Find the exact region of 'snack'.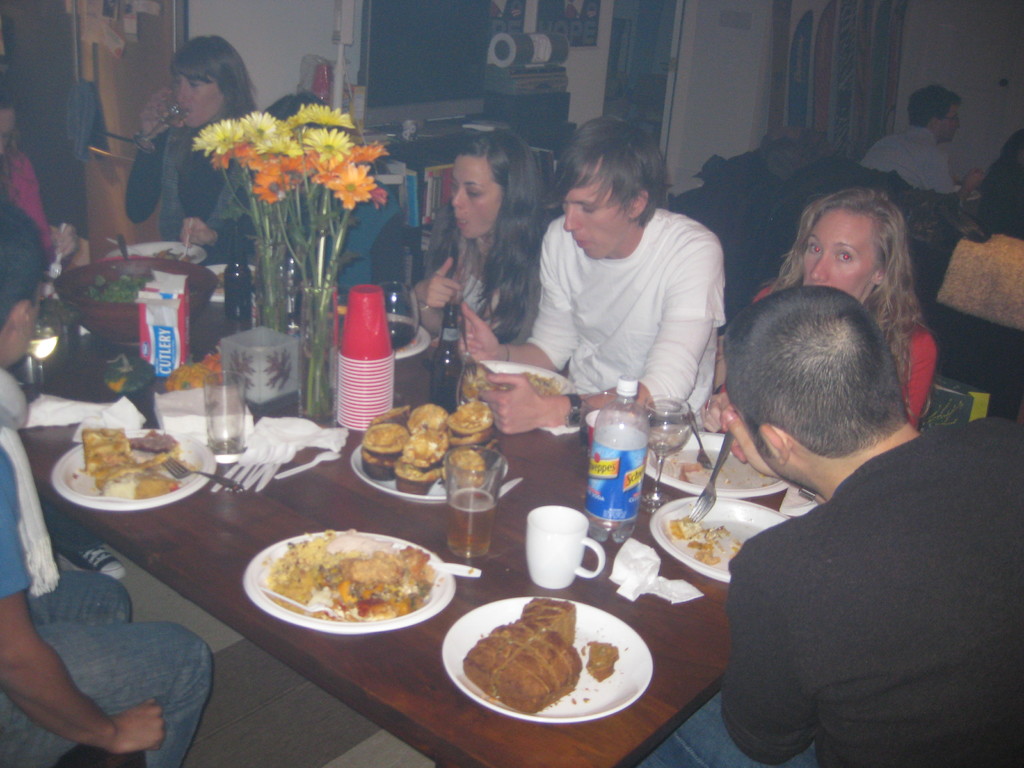
Exact region: <region>463, 596, 583, 716</region>.
